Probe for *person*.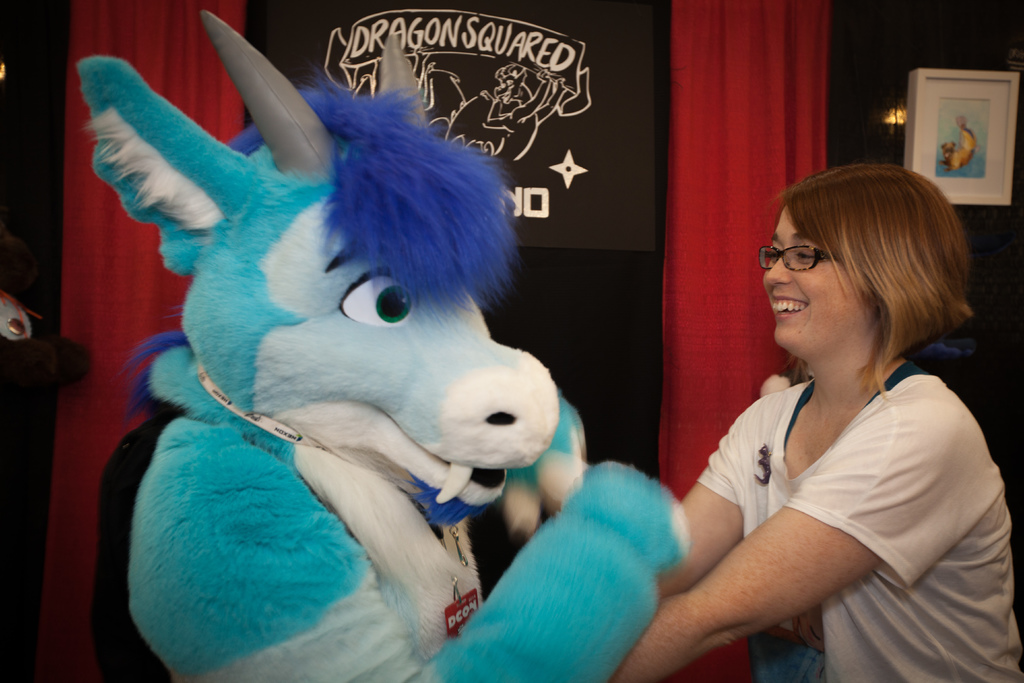
Probe result: Rect(669, 153, 997, 682).
